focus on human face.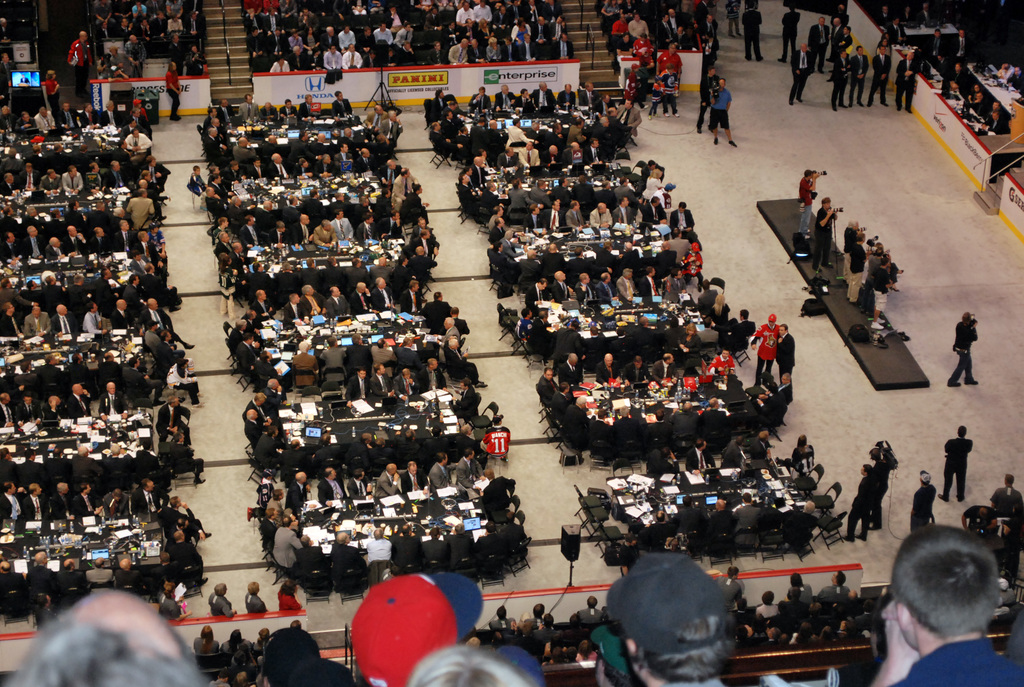
Focused at x1=140 y1=187 x2=148 y2=196.
